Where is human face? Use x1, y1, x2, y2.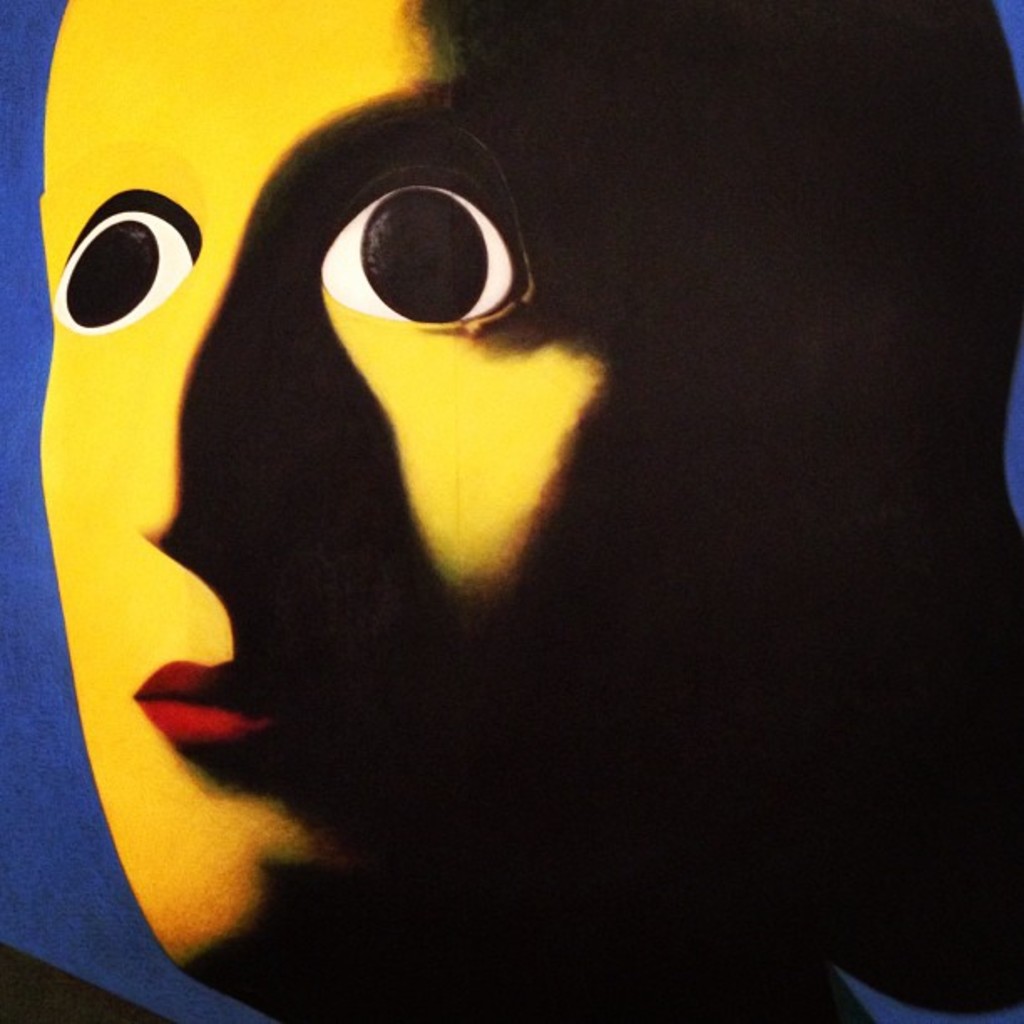
35, 0, 648, 952.
